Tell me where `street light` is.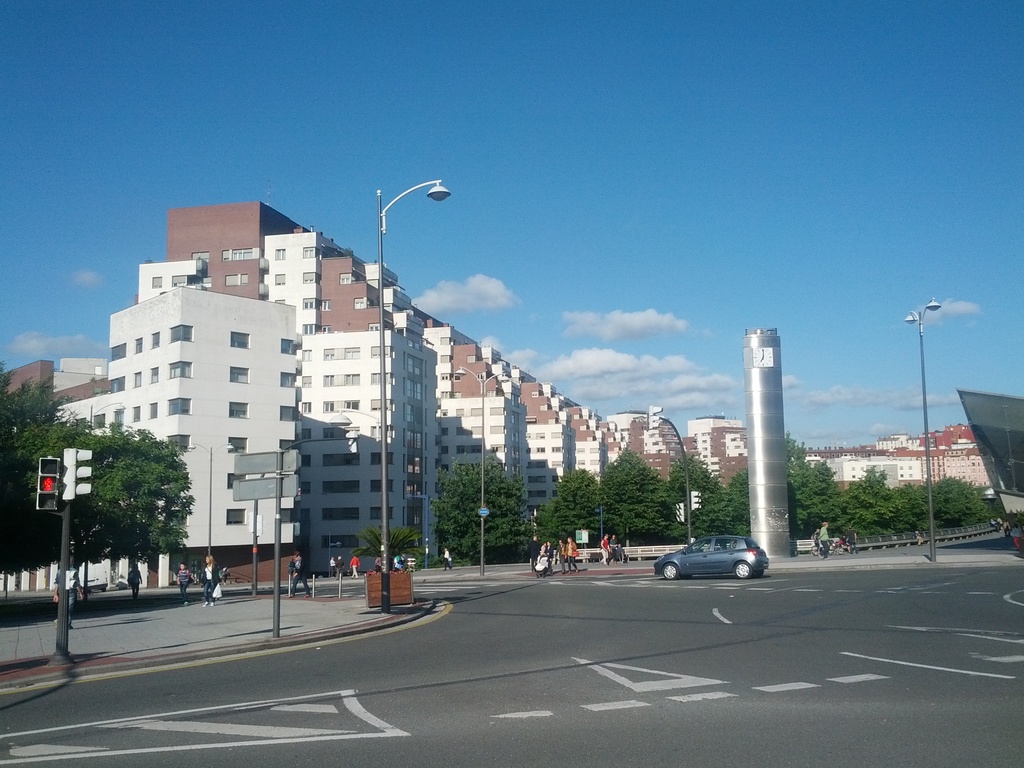
`street light` is at 449, 364, 509, 574.
